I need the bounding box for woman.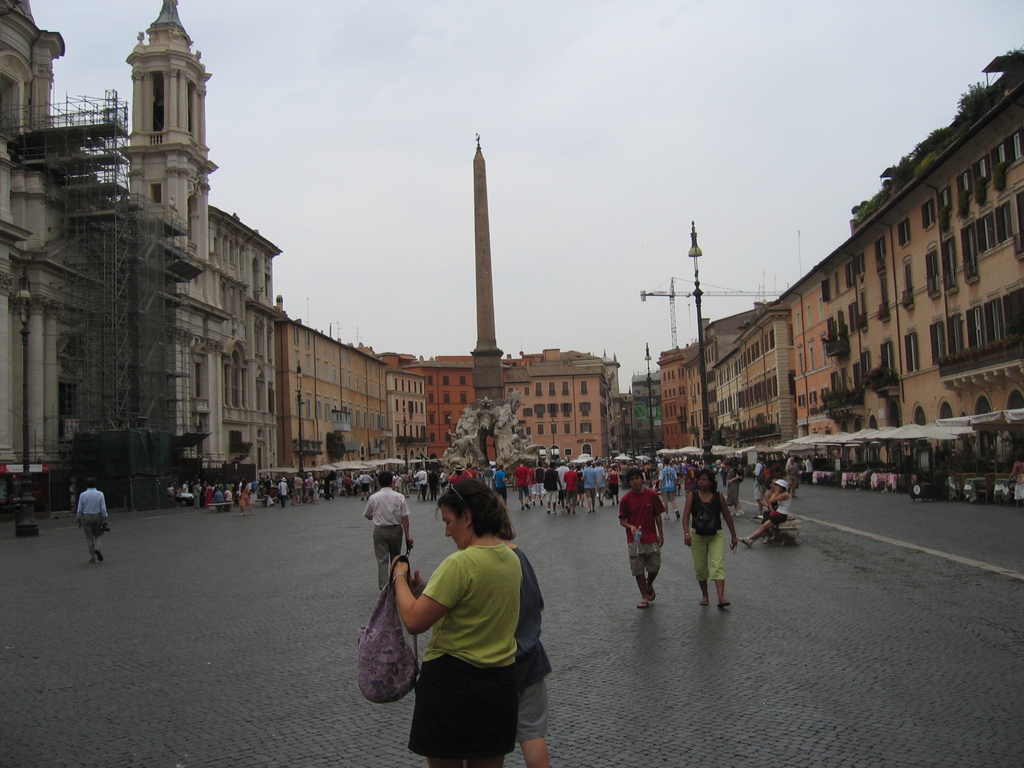
Here it is: select_region(499, 497, 554, 767).
